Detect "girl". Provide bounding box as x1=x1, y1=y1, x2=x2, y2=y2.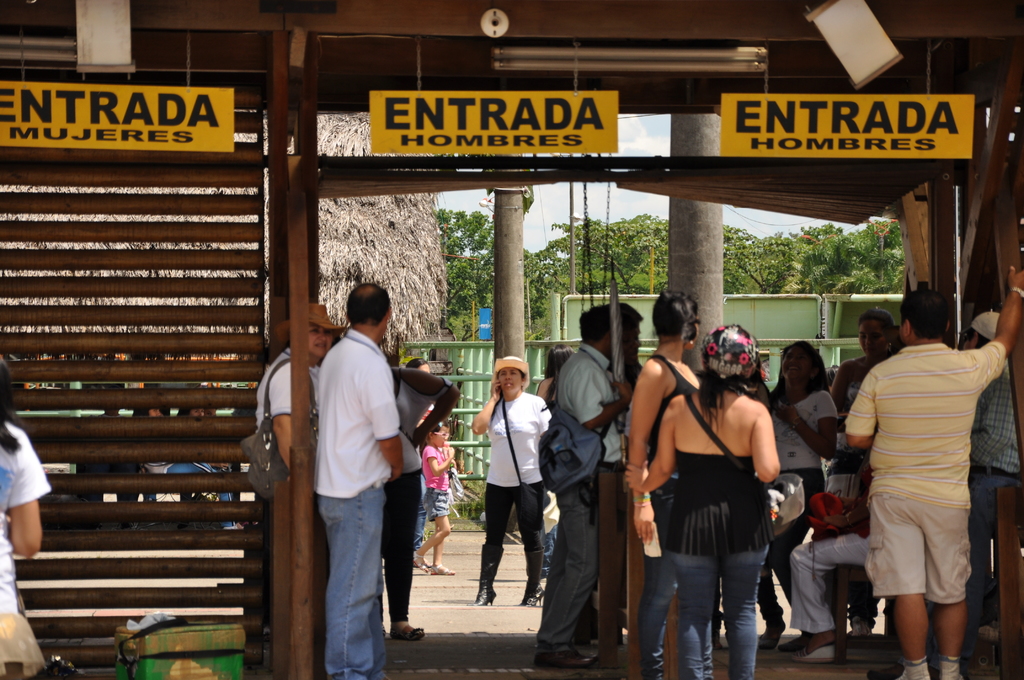
x1=415, y1=415, x2=452, y2=570.
